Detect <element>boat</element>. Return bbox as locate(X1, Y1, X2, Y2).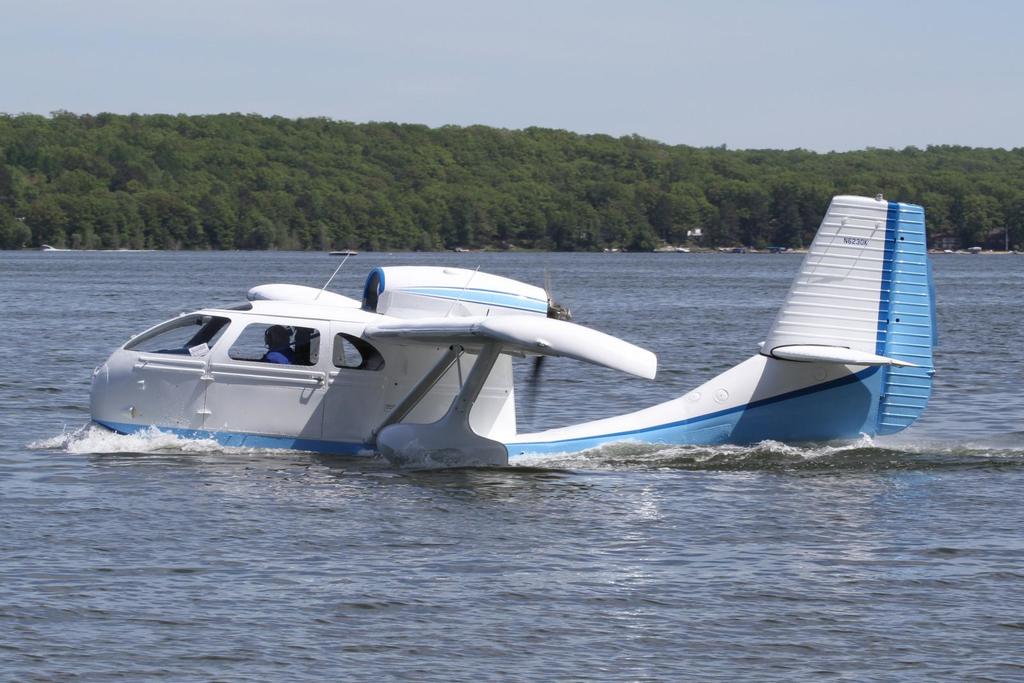
locate(86, 189, 934, 467).
